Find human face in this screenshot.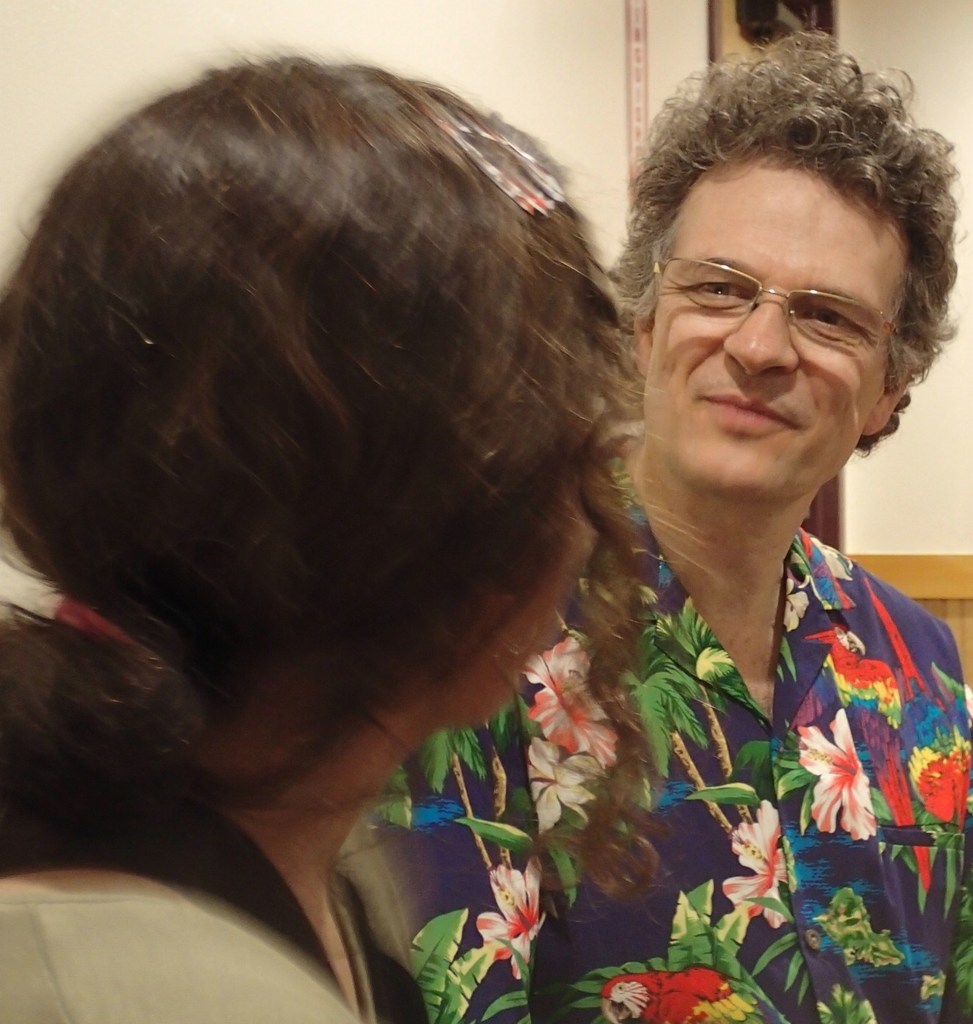
The bounding box for human face is (429,480,594,721).
